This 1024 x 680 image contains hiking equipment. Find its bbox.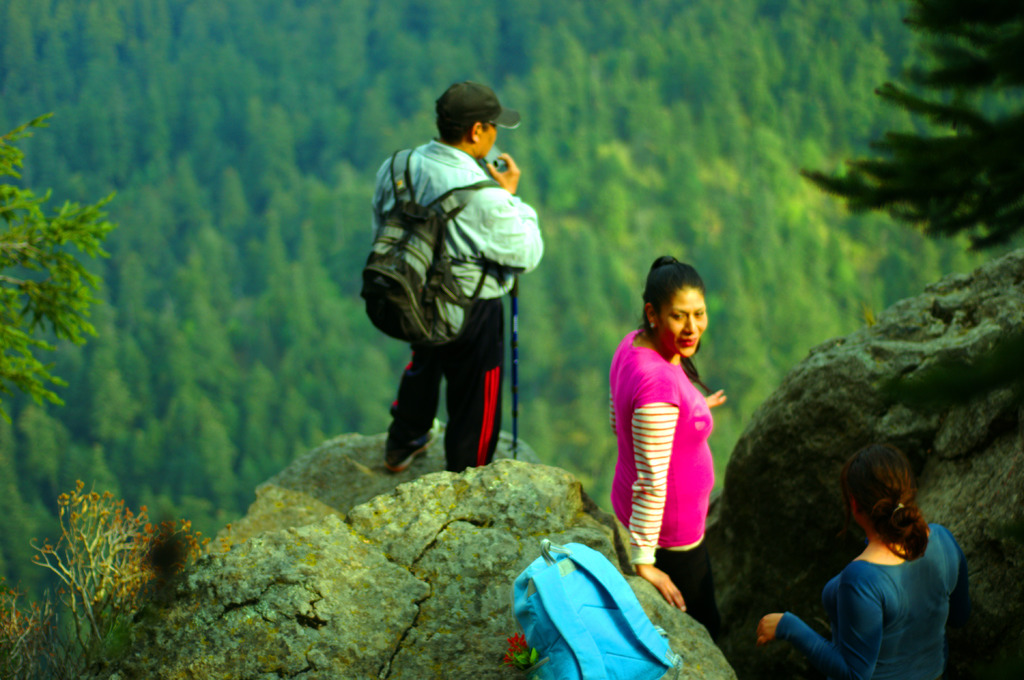
Rect(361, 147, 508, 345).
